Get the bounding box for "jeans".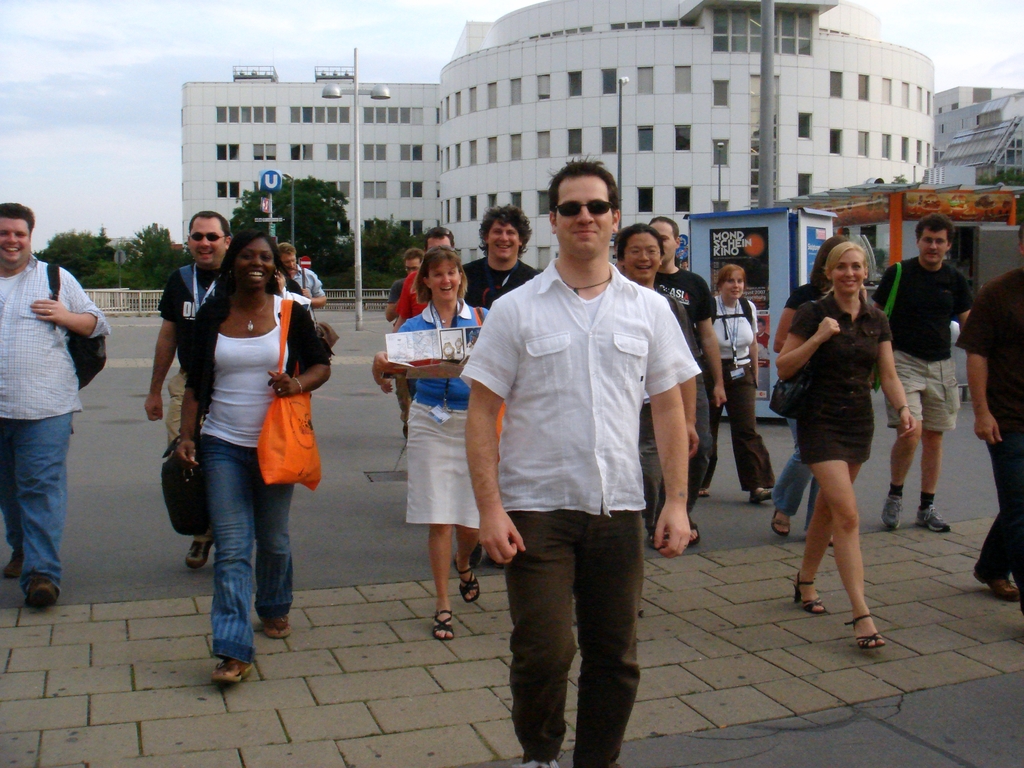
BBox(878, 345, 959, 433).
